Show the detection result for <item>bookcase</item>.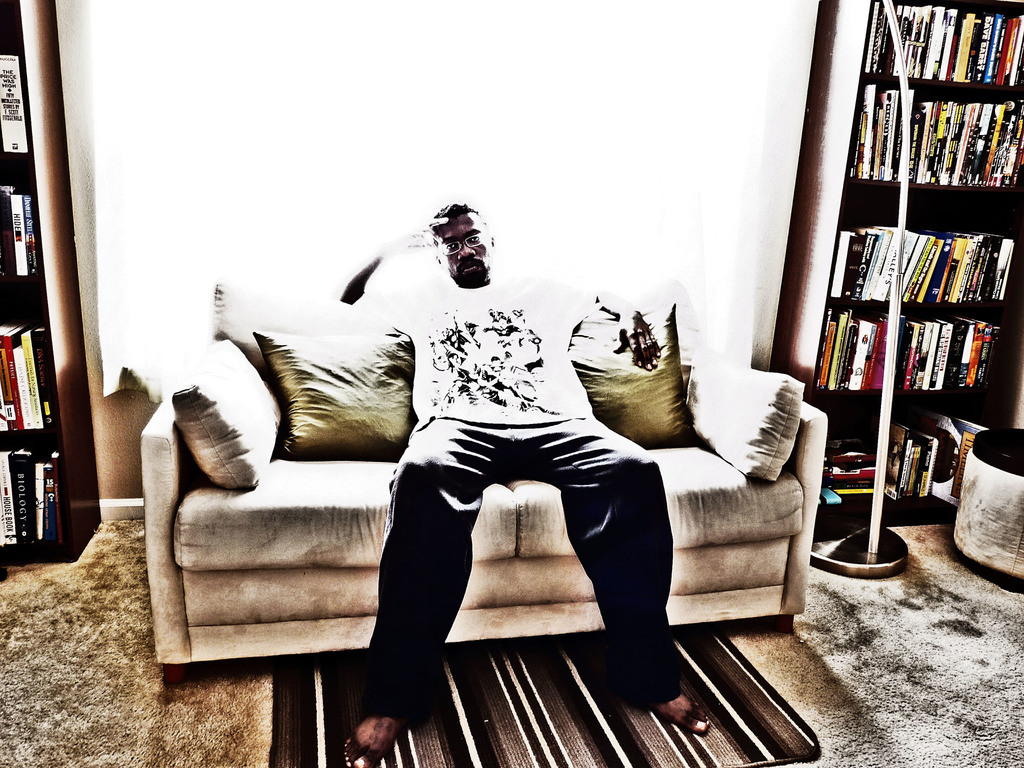
0 0 106 573.
